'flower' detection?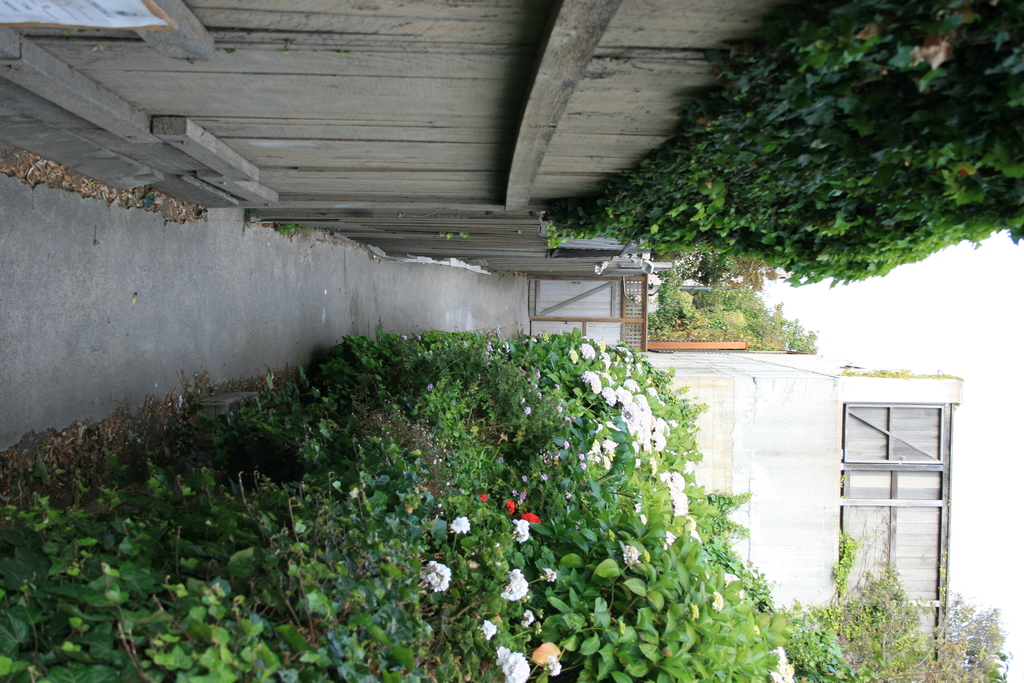
602, 375, 656, 450
